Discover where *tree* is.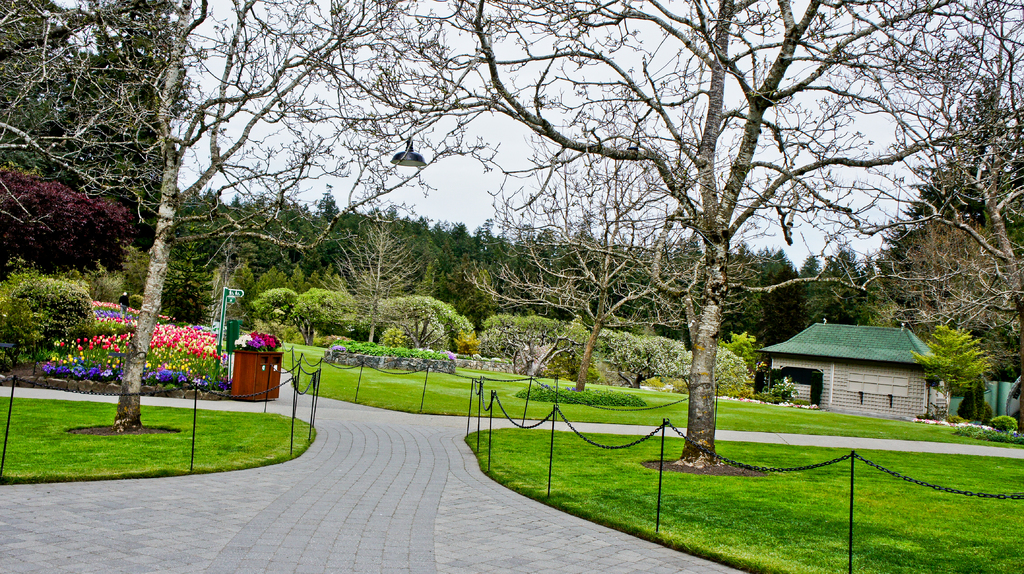
Discovered at rect(417, 0, 1023, 476).
